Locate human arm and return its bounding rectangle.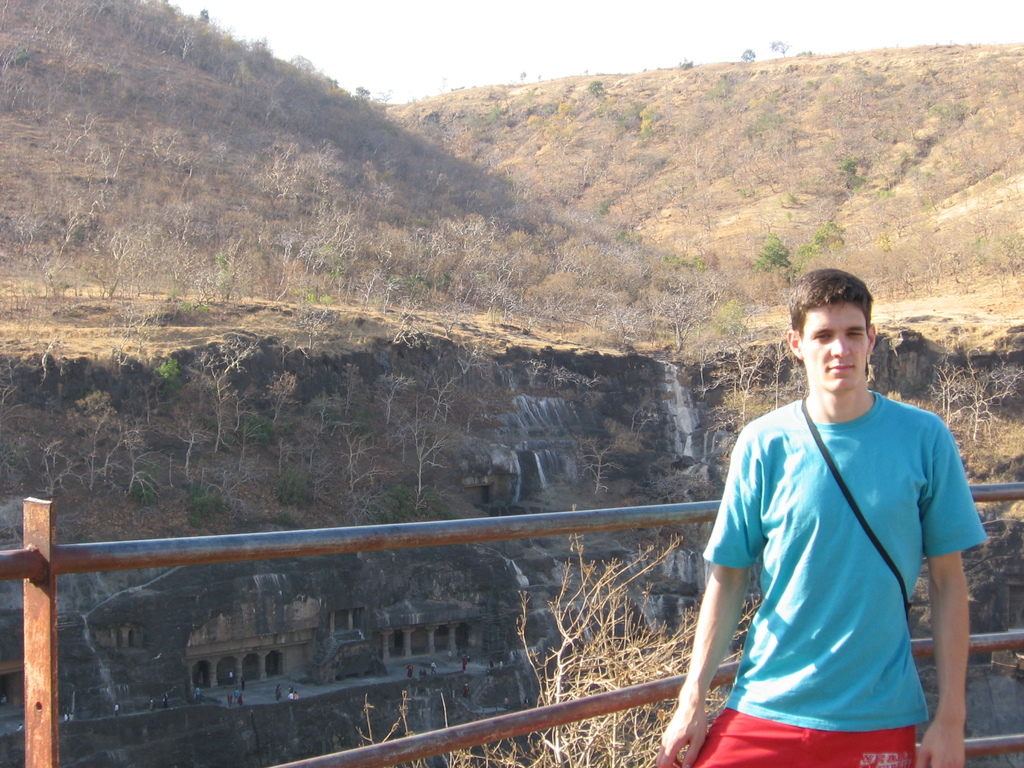
bbox(647, 421, 771, 767).
